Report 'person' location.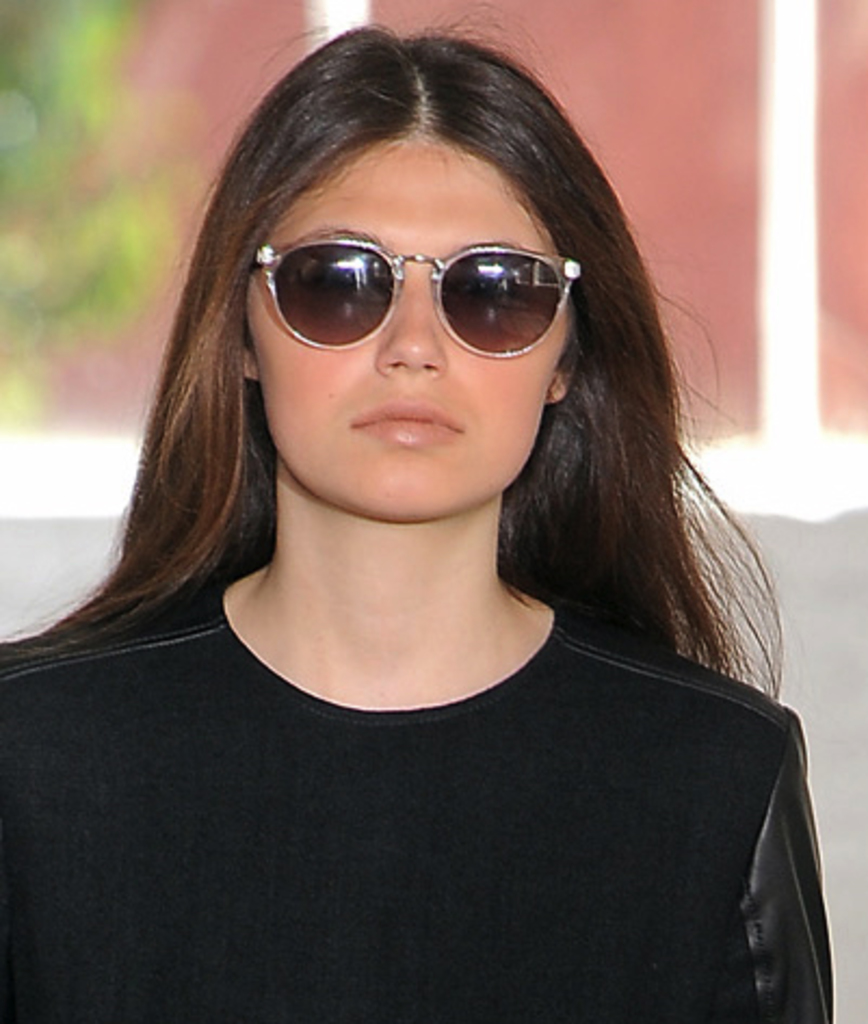
Report: [left=0, top=0, right=833, bottom=1022].
